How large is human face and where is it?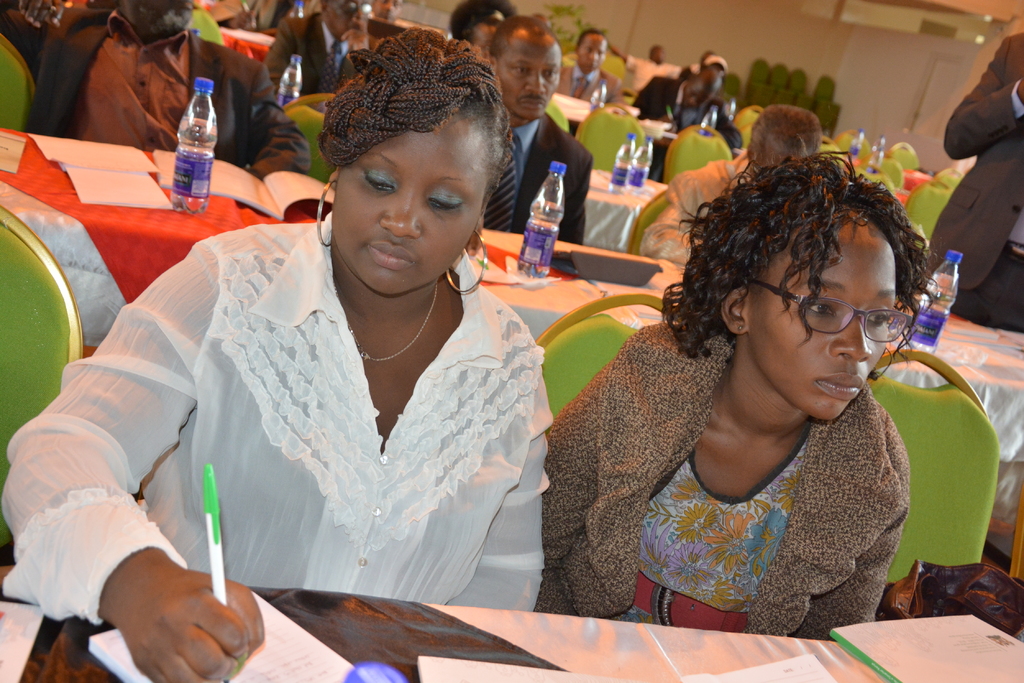
Bounding box: BBox(652, 47, 665, 63).
